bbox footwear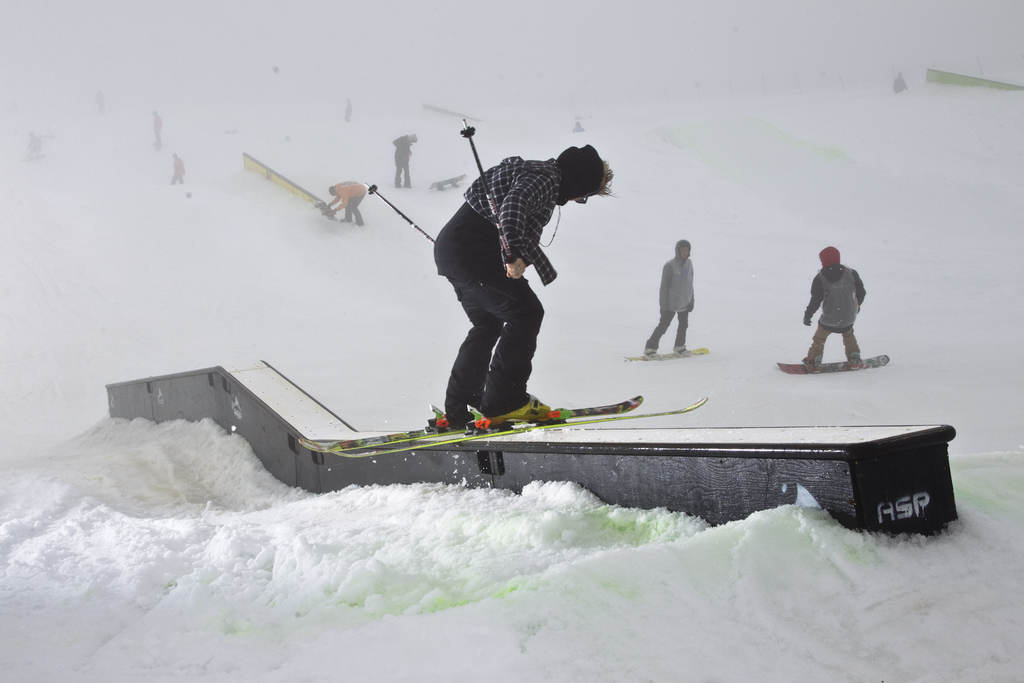
select_region(493, 393, 547, 420)
